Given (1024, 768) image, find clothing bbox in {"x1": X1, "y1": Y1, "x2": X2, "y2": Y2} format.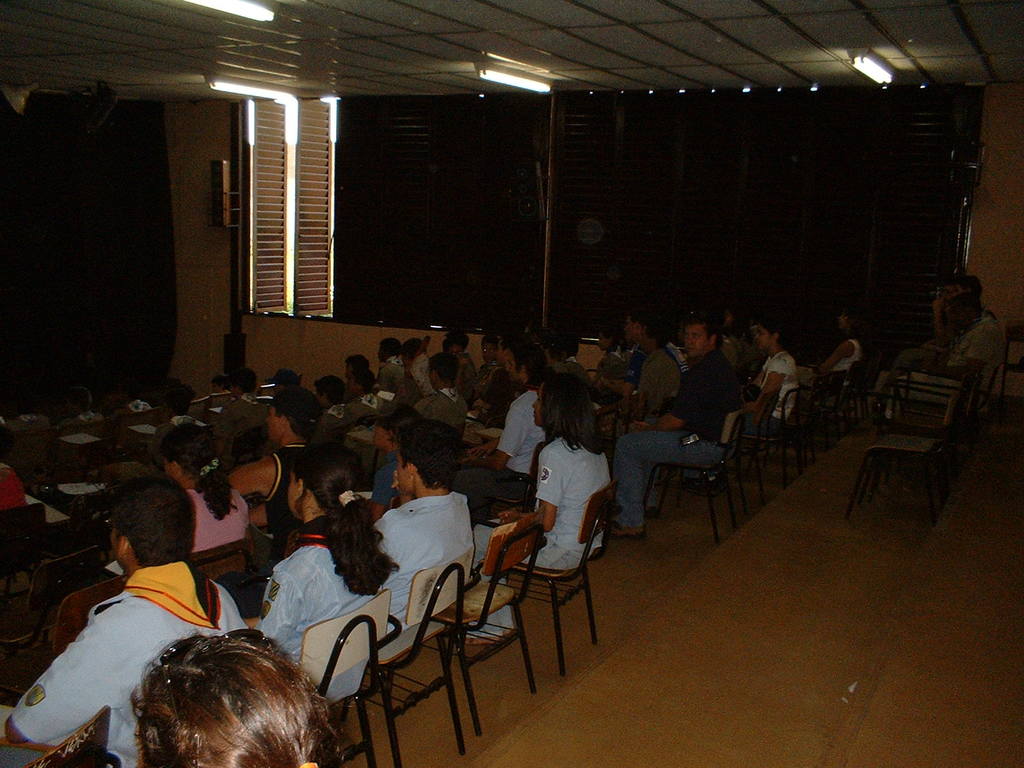
{"x1": 701, "y1": 327, "x2": 748, "y2": 369}.
